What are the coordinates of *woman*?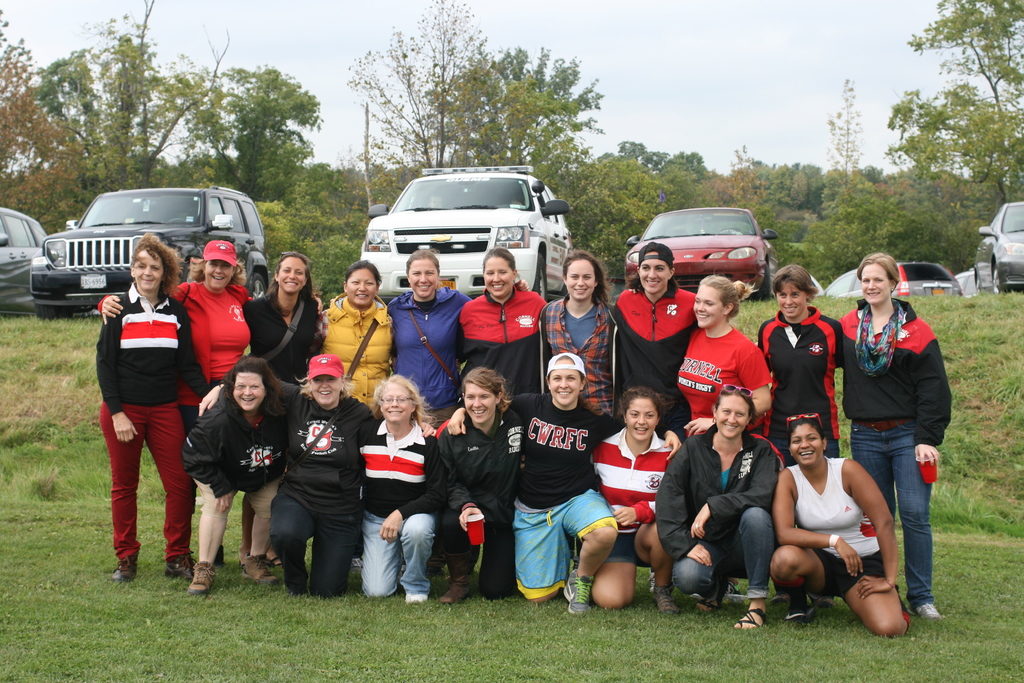
{"x1": 93, "y1": 226, "x2": 212, "y2": 574}.
